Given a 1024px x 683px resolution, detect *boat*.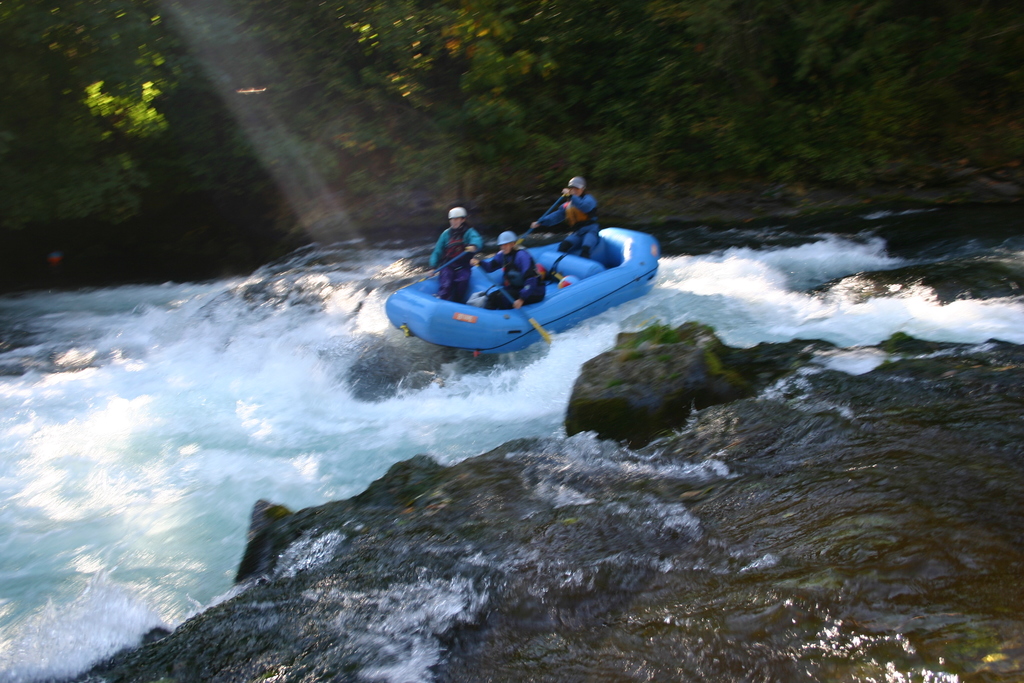
(378, 218, 659, 358).
